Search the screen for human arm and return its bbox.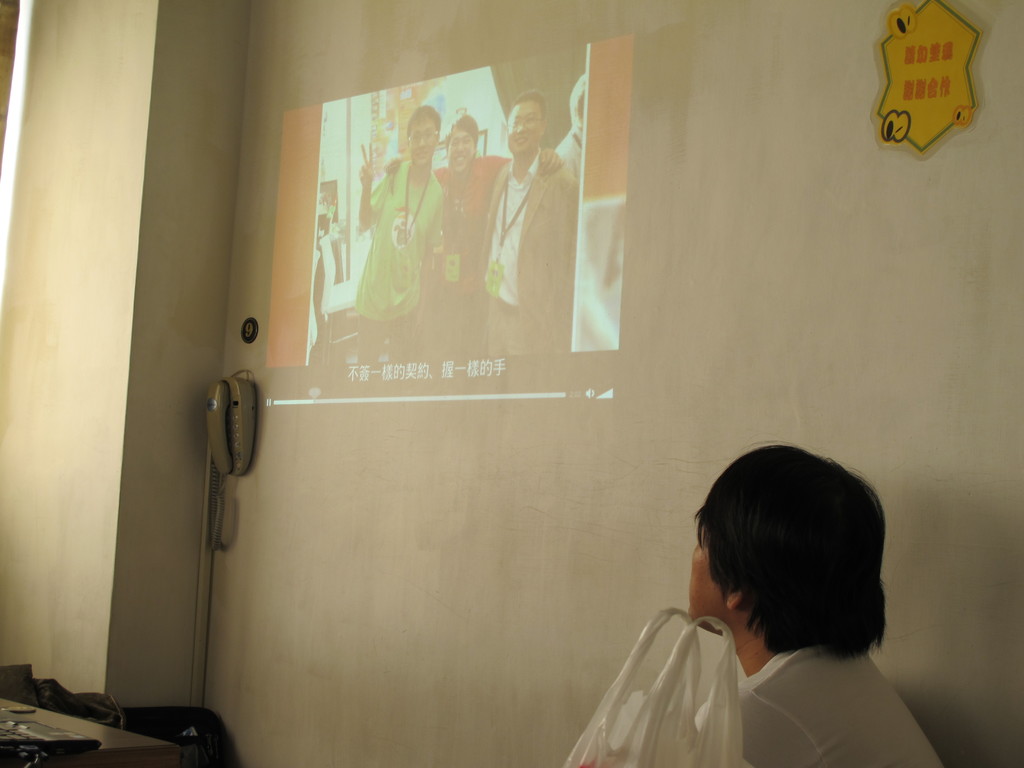
Found: (left=380, top=149, right=409, bottom=177).
